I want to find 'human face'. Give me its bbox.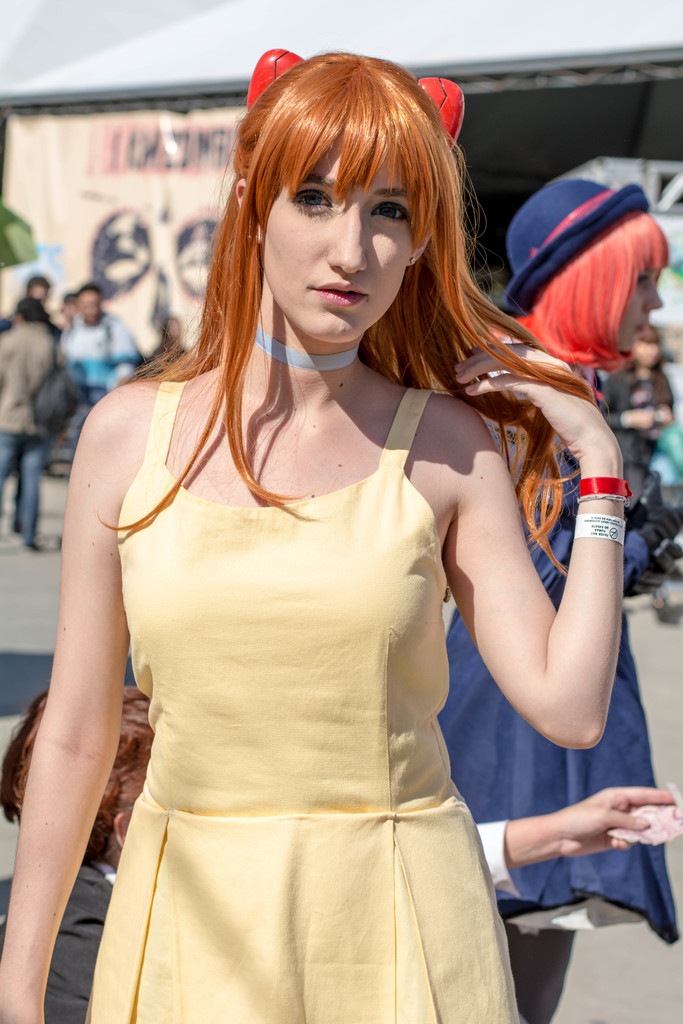
box(261, 134, 415, 340).
